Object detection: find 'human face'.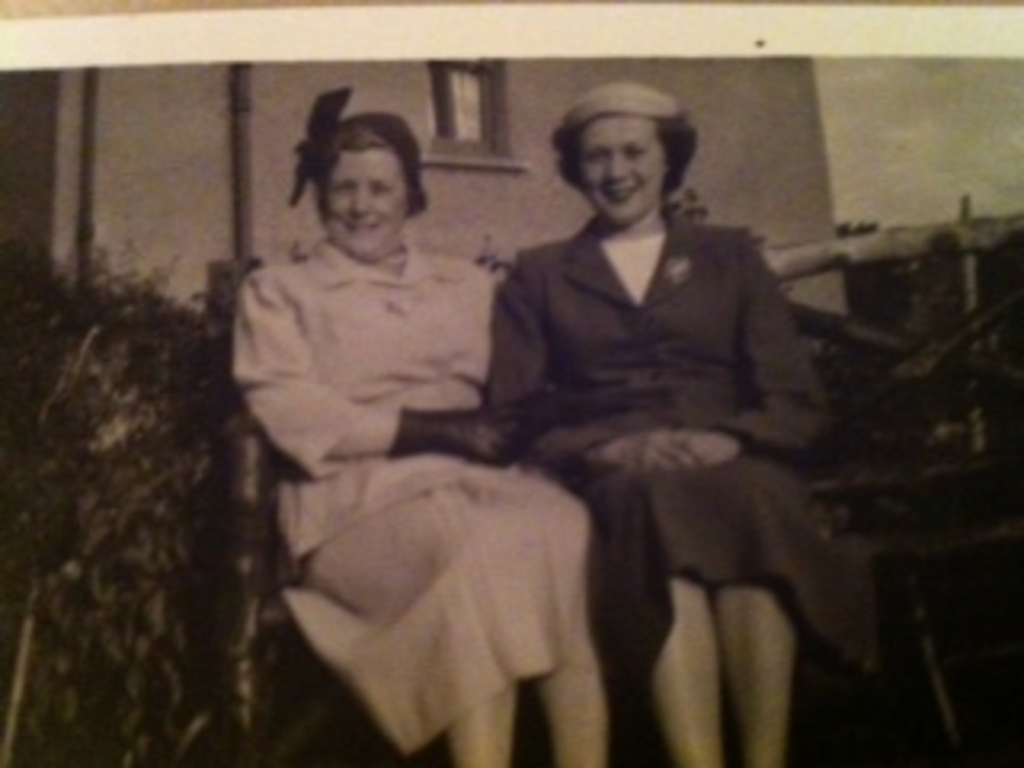
(left=582, top=112, right=666, bottom=221).
